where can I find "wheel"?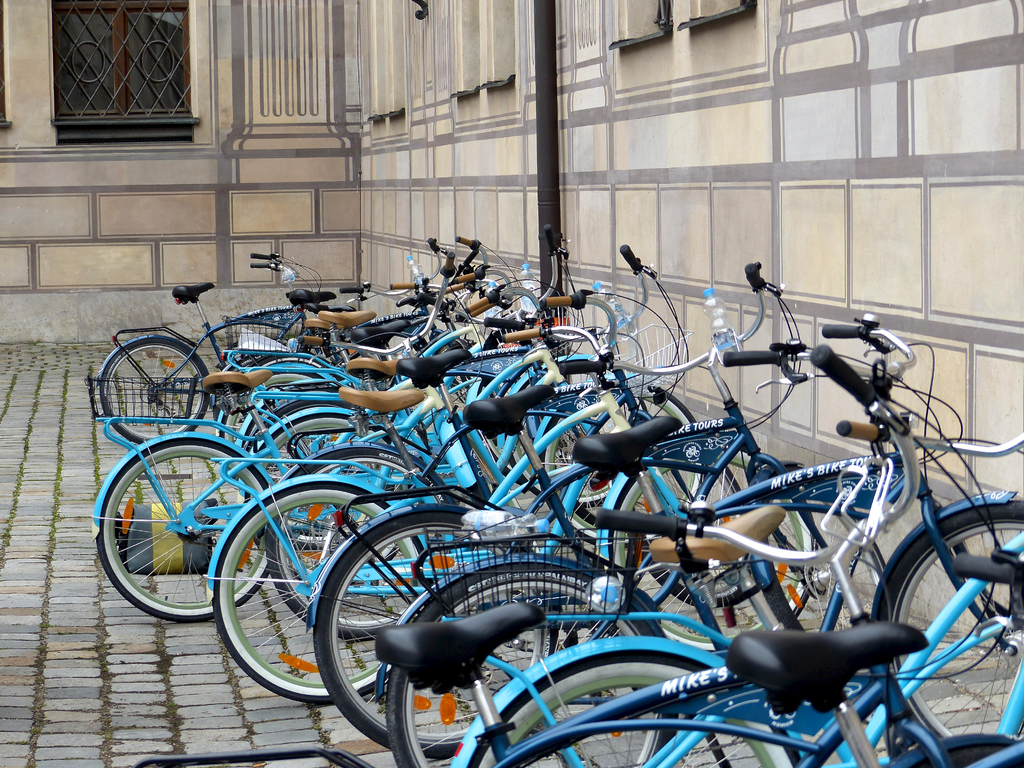
You can find it at box(102, 340, 210, 442).
